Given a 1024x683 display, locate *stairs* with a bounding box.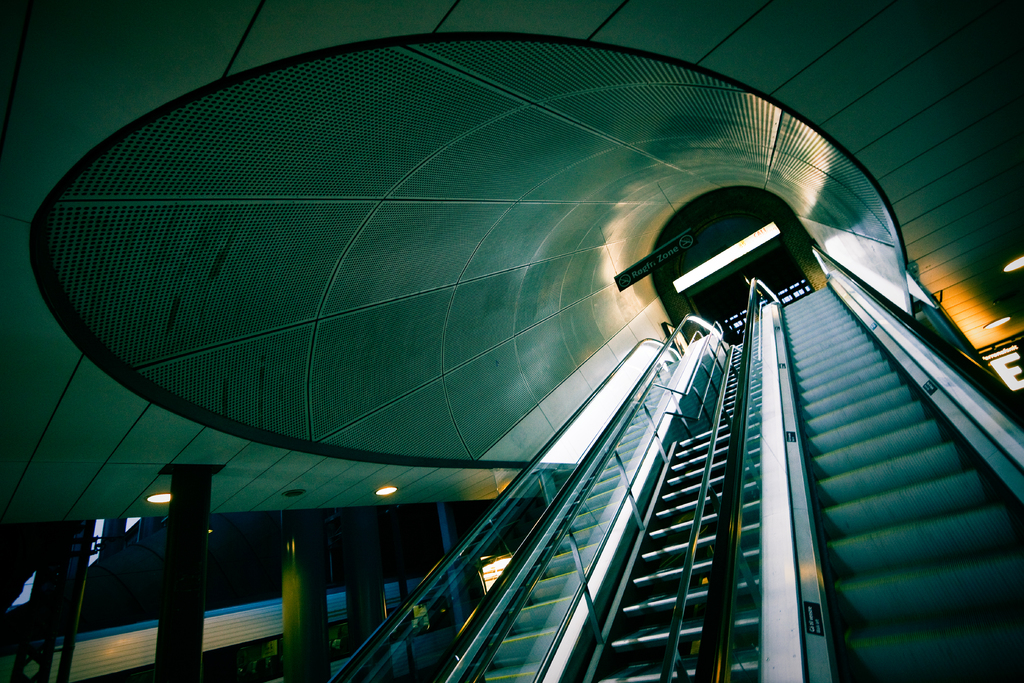
Located: (x1=779, y1=281, x2=1023, y2=682).
